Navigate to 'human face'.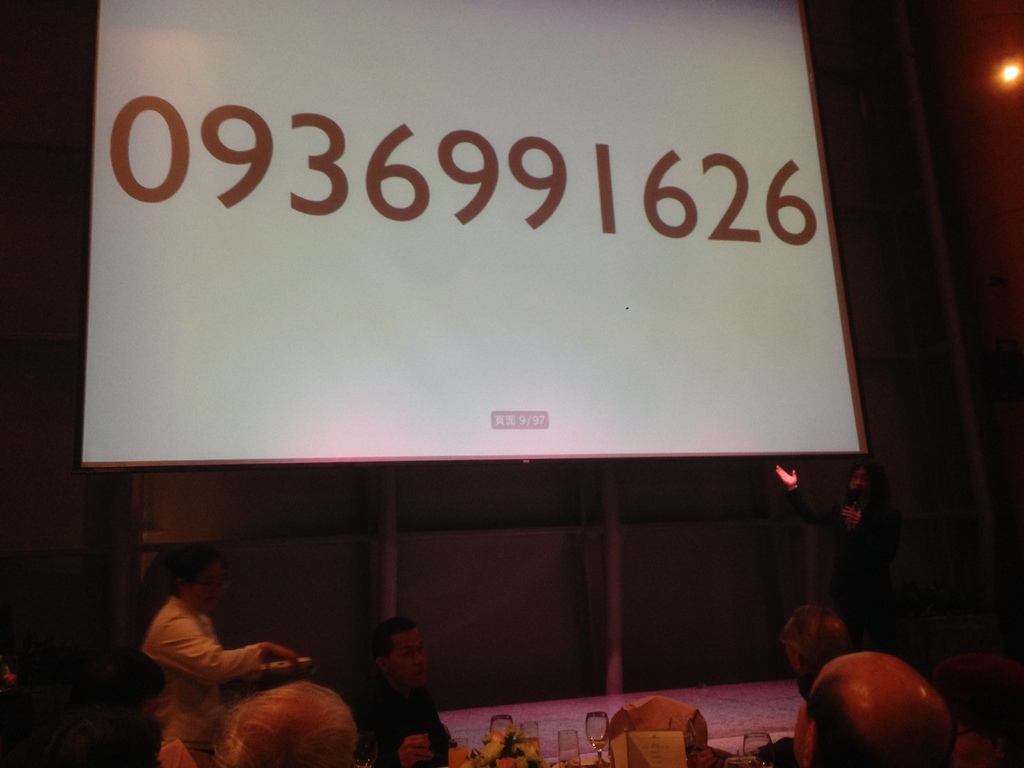
Navigation target: crop(390, 630, 425, 688).
